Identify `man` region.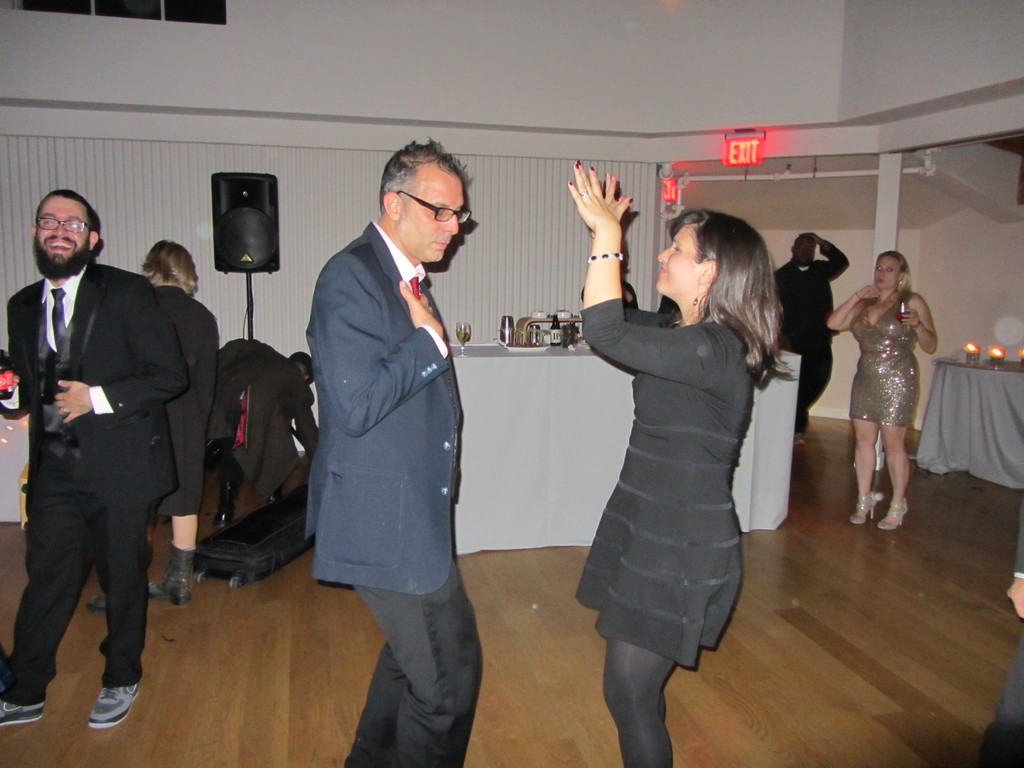
Region: region(280, 127, 493, 726).
